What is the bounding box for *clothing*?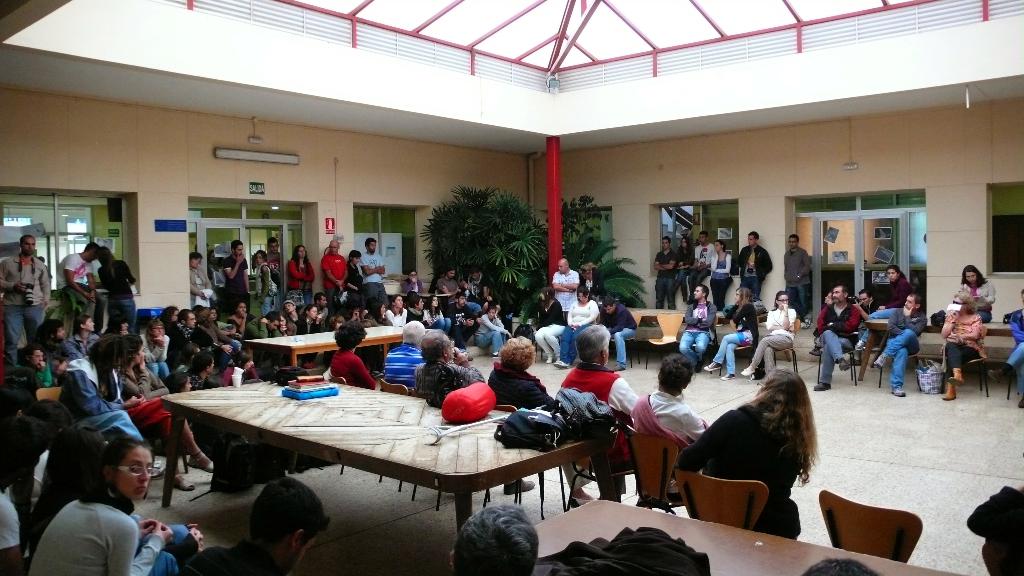
<bbox>751, 305, 796, 373</bbox>.
